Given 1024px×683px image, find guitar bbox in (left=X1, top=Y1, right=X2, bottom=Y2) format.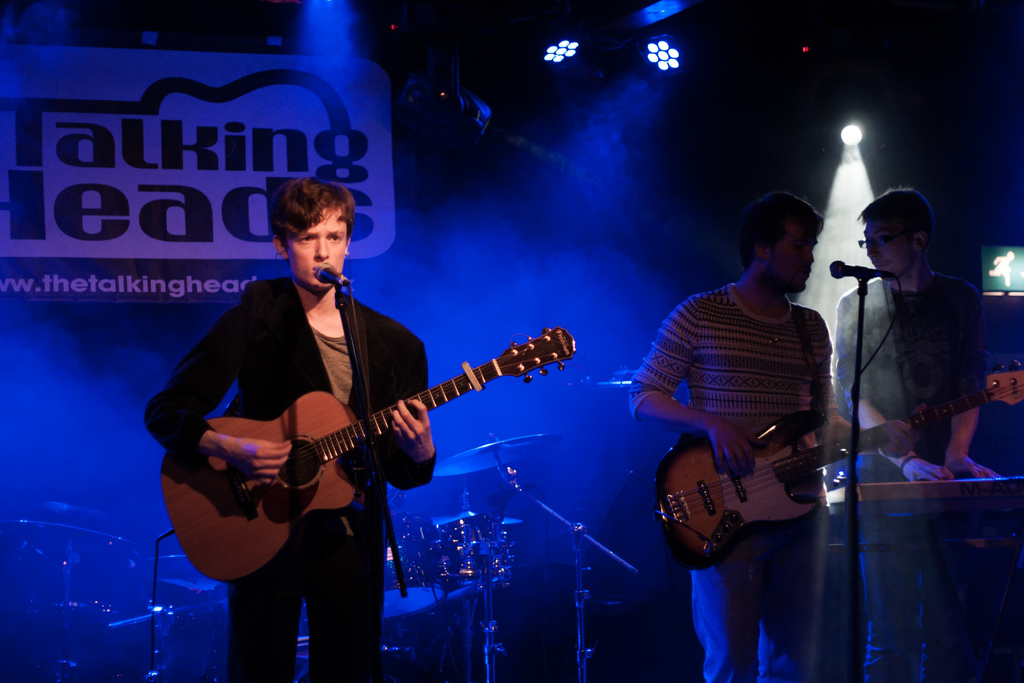
(left=148, top=322, right=580, bottom=578).
